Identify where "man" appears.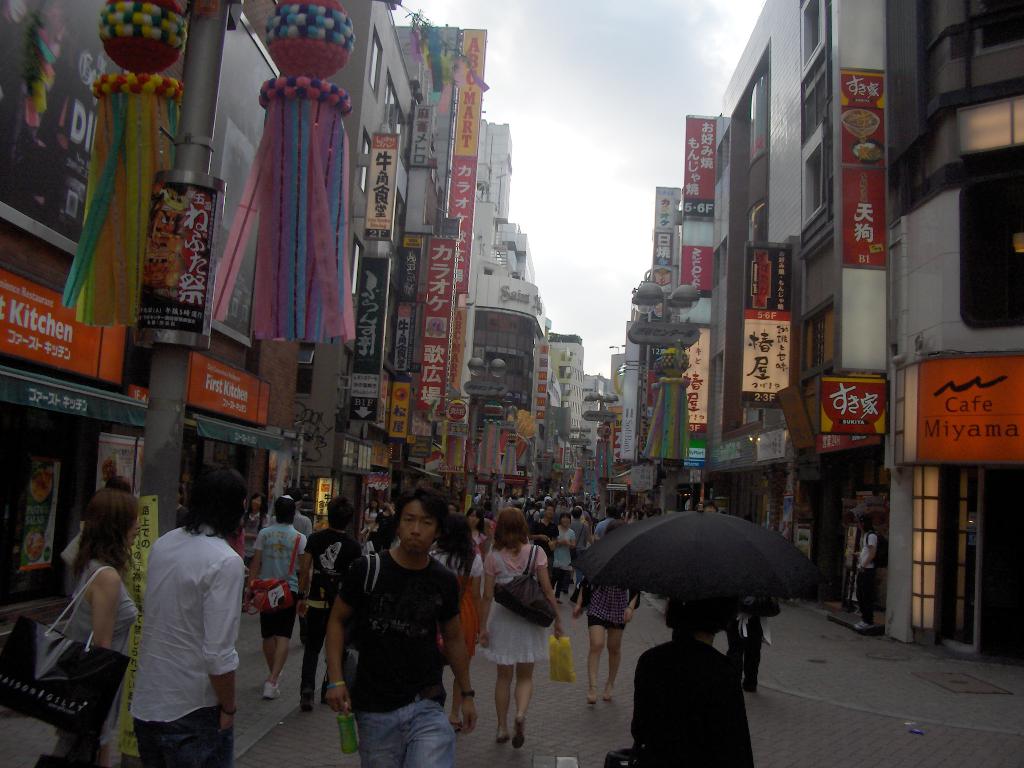
Appears at bbox=(294, 493, 360, 705).
